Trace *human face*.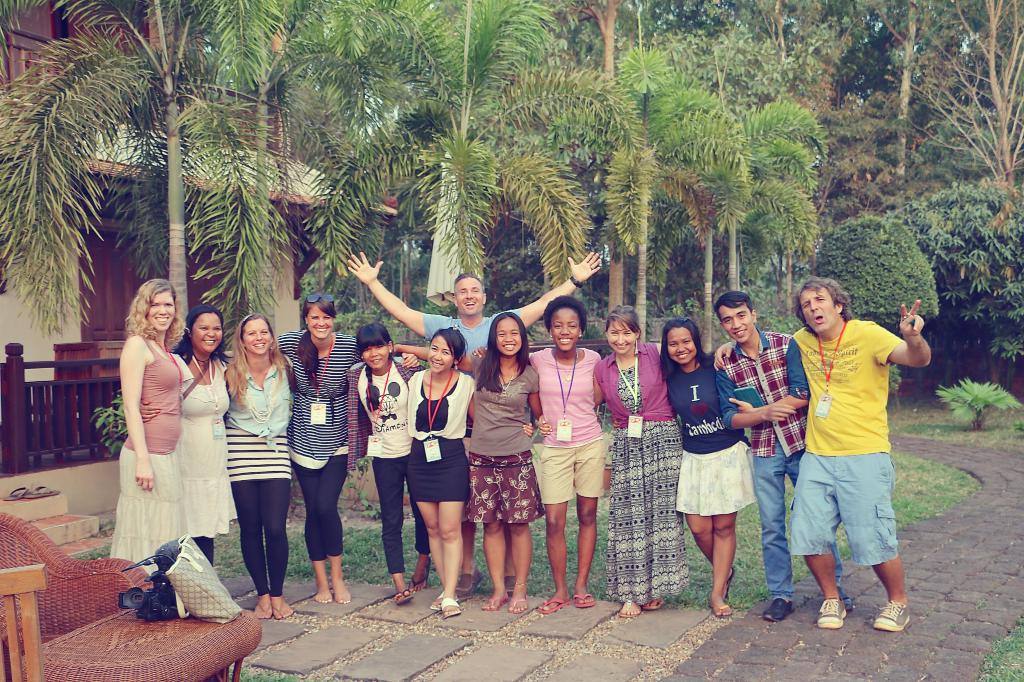
Traced to [364, 339, 388, 372].
